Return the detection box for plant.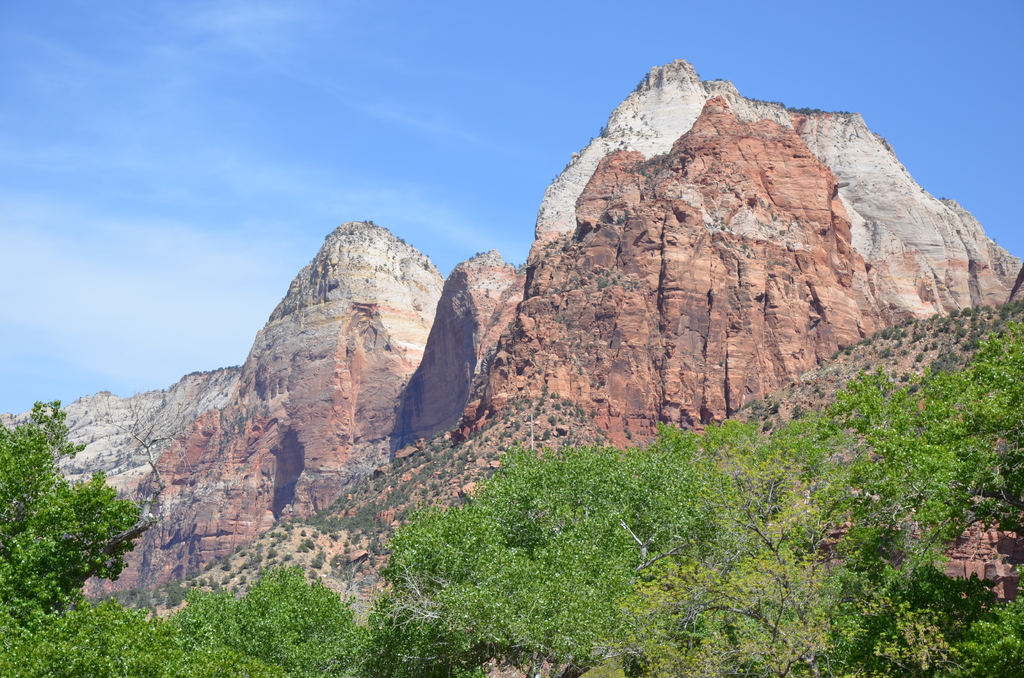
x1=888 y1=364 x2=900 y2=377.
